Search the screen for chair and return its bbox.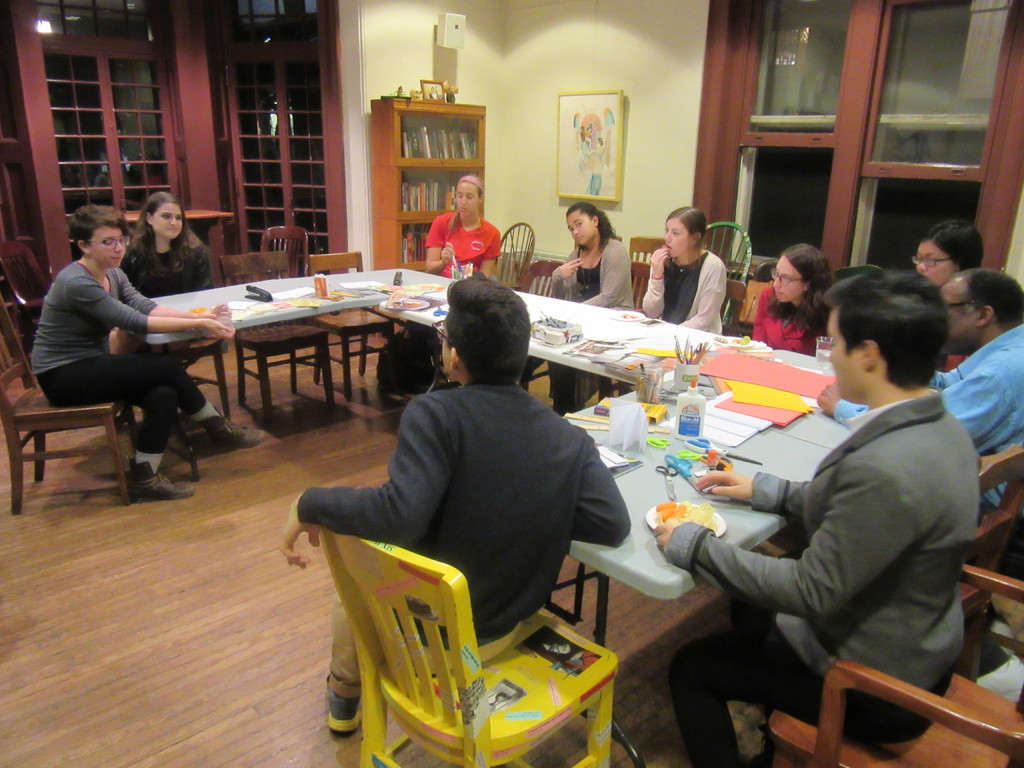
Found: region(309, 470, 634, 767).
